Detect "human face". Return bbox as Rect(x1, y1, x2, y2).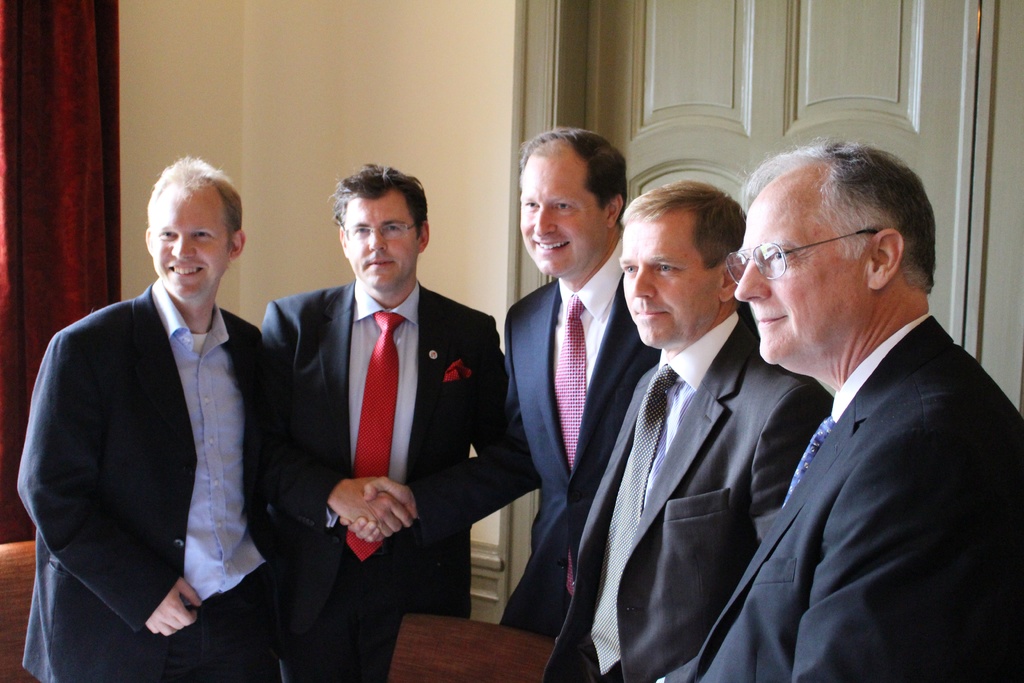
Rect(617, 218, 714, 352).
